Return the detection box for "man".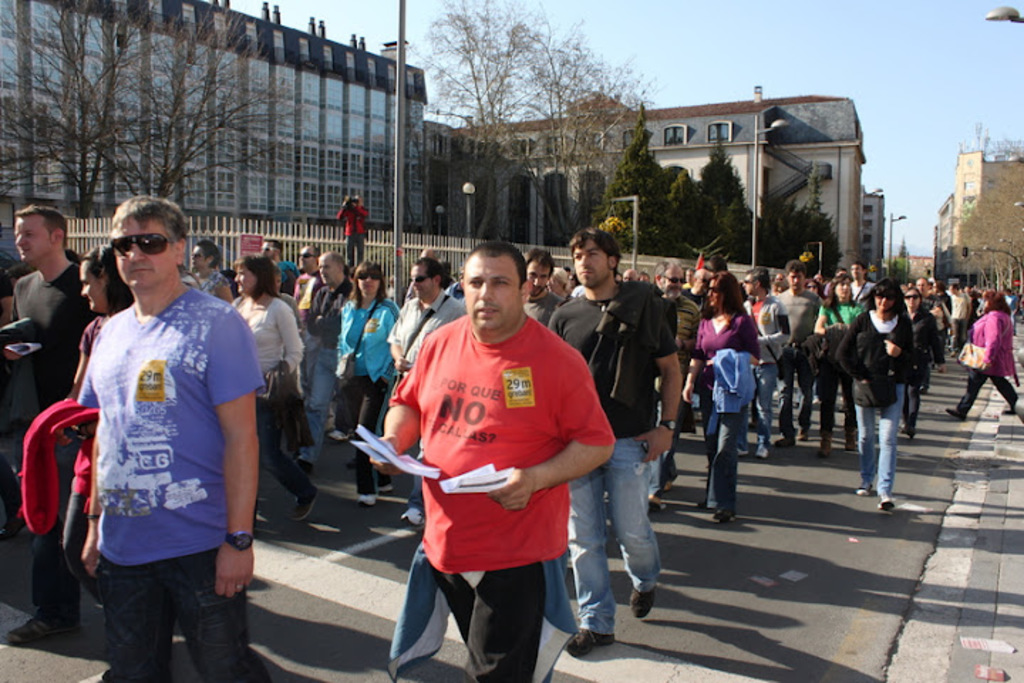
bbox=(255, 236, 293, 279).
